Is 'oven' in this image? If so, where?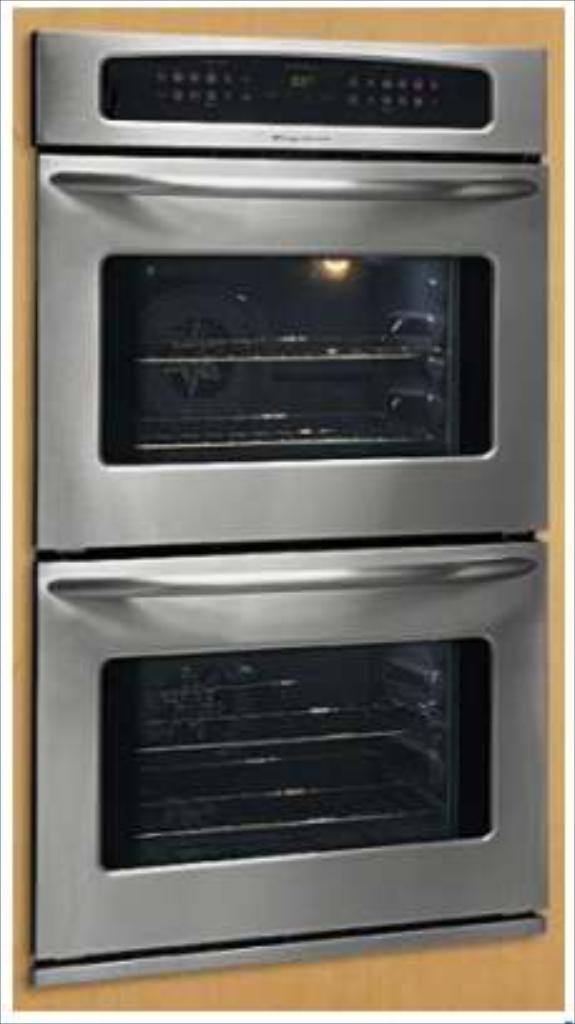
Yes, at x1=33 y1=540 x2=545 y2=961.
